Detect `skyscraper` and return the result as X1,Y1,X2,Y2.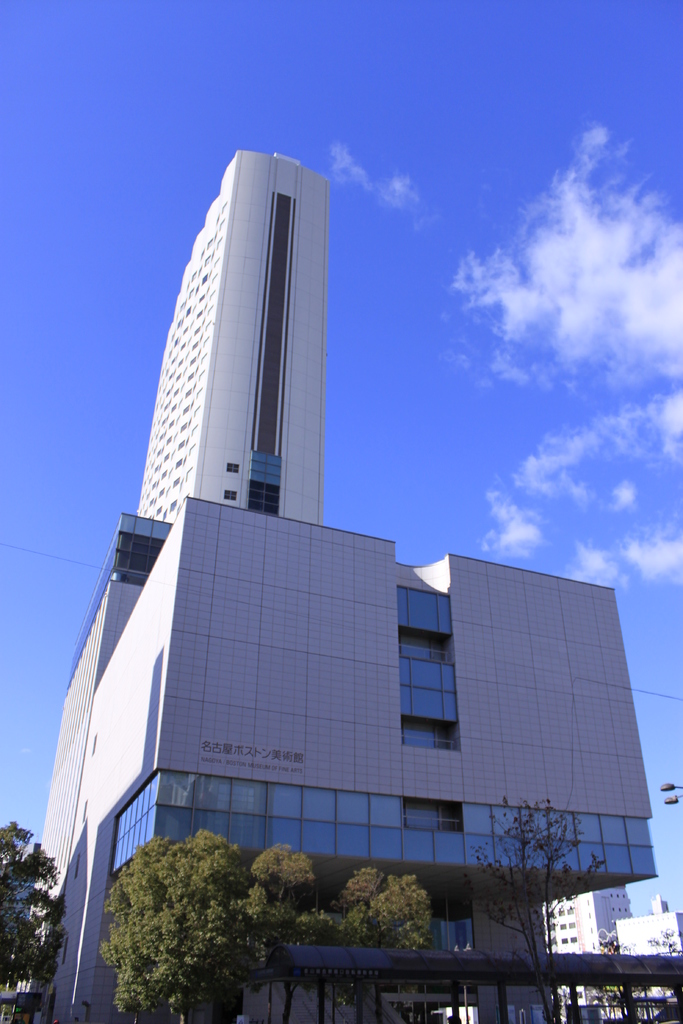
133,131,324,531.
